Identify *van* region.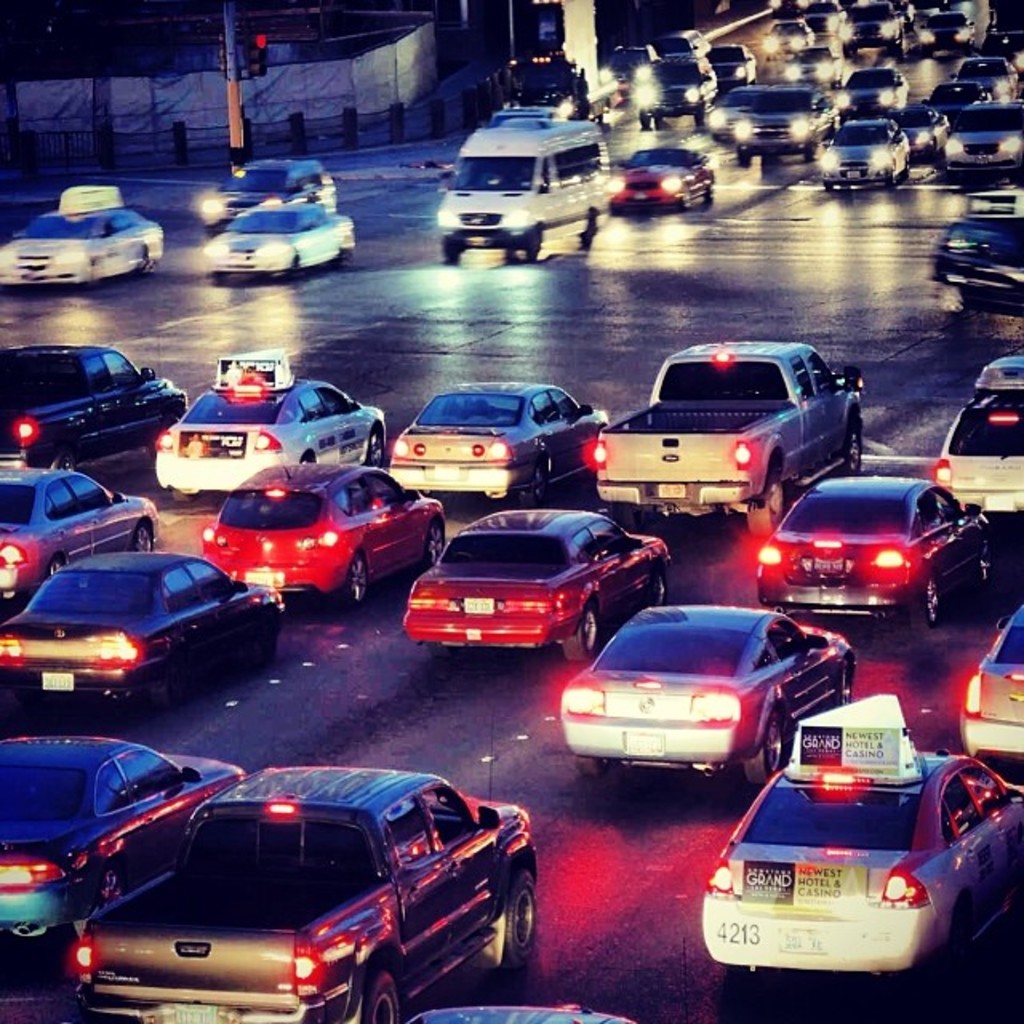
Region: bbox=[434, 115, 611, 259].
